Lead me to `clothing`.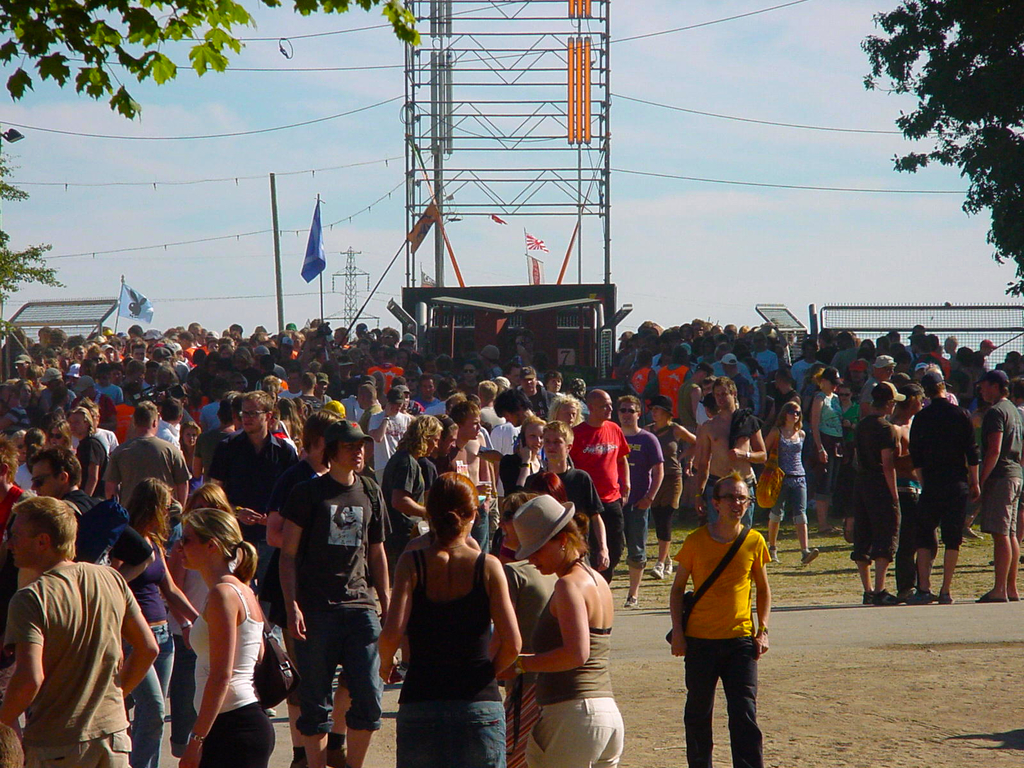
Lead to box(793, 362, 818, 385).
